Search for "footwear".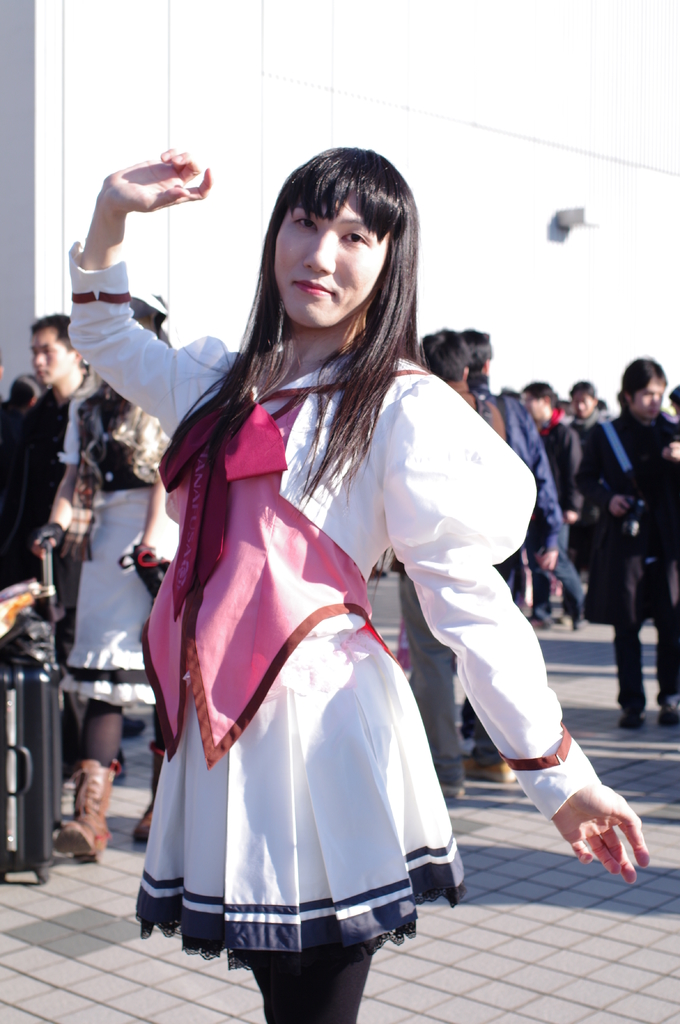
Found at 618,716,646,735.
